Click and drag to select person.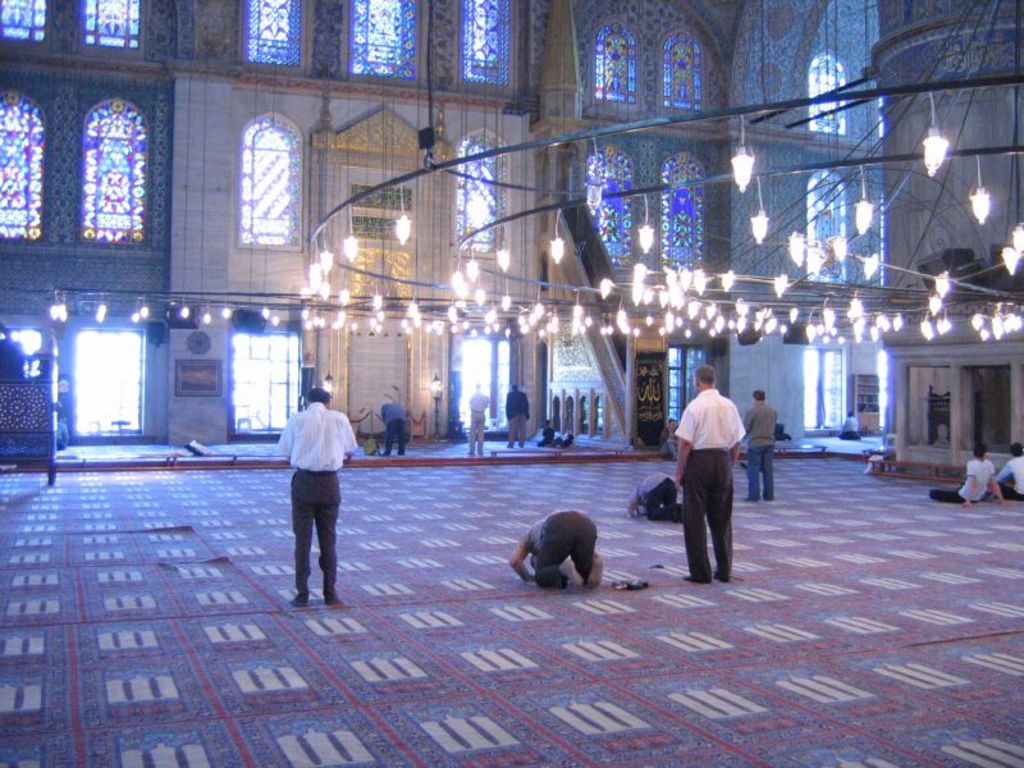
Selection: 278/388/360/608.
